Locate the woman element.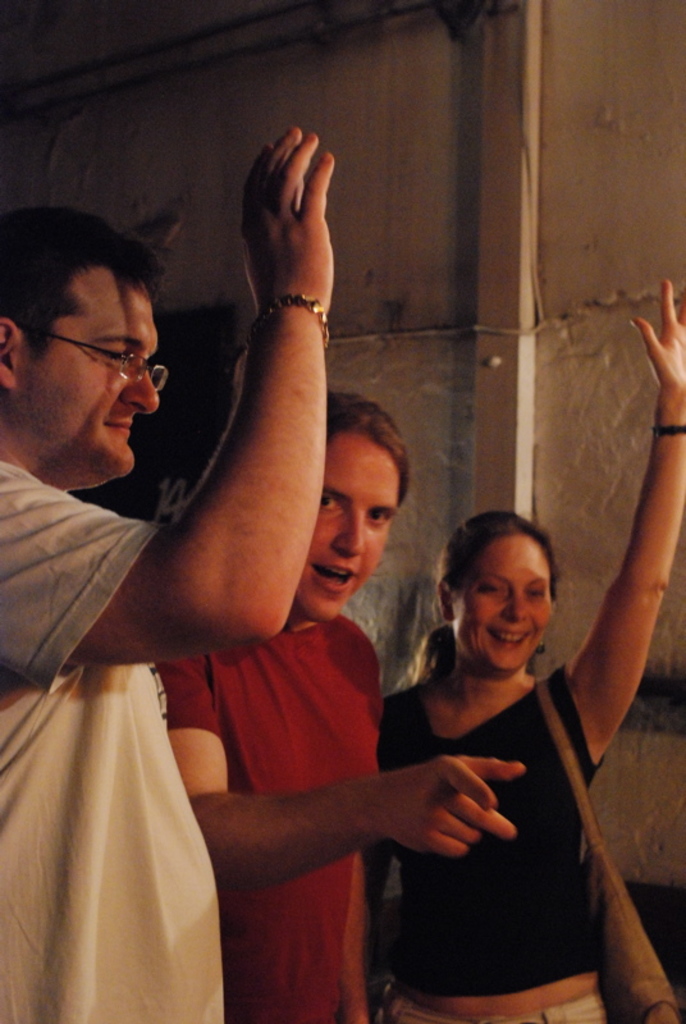
Element bbox: bbox=[353, 282, 685, 1023].
